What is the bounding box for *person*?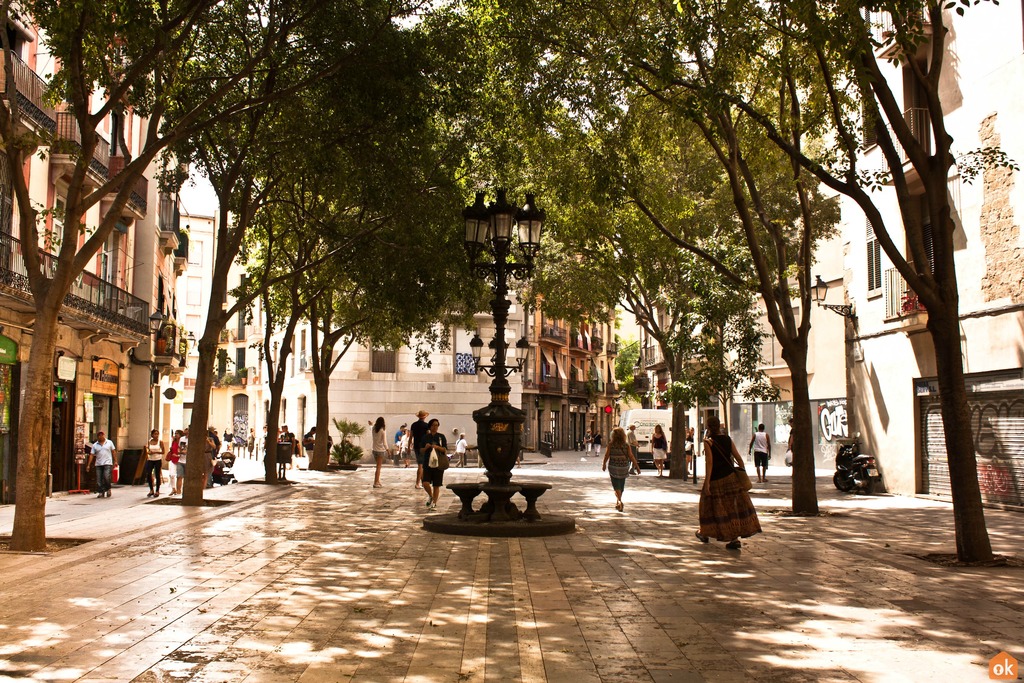
box=[415, 414, 453, 509].
